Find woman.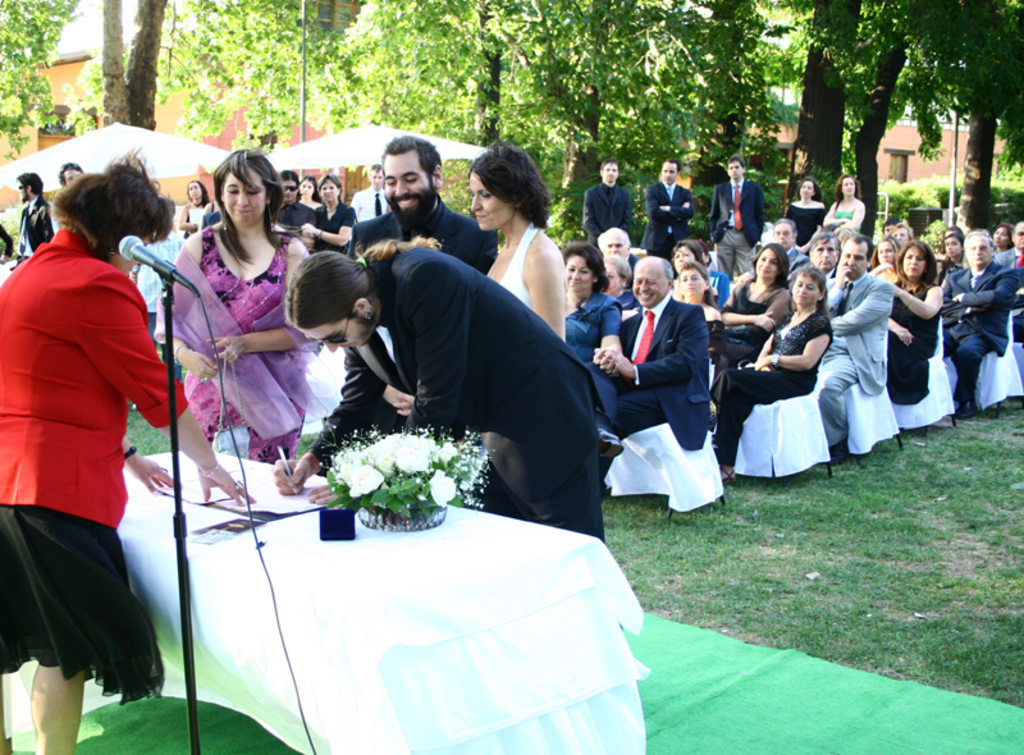
[x1=671, y1=241, x2=705, y2=290].
